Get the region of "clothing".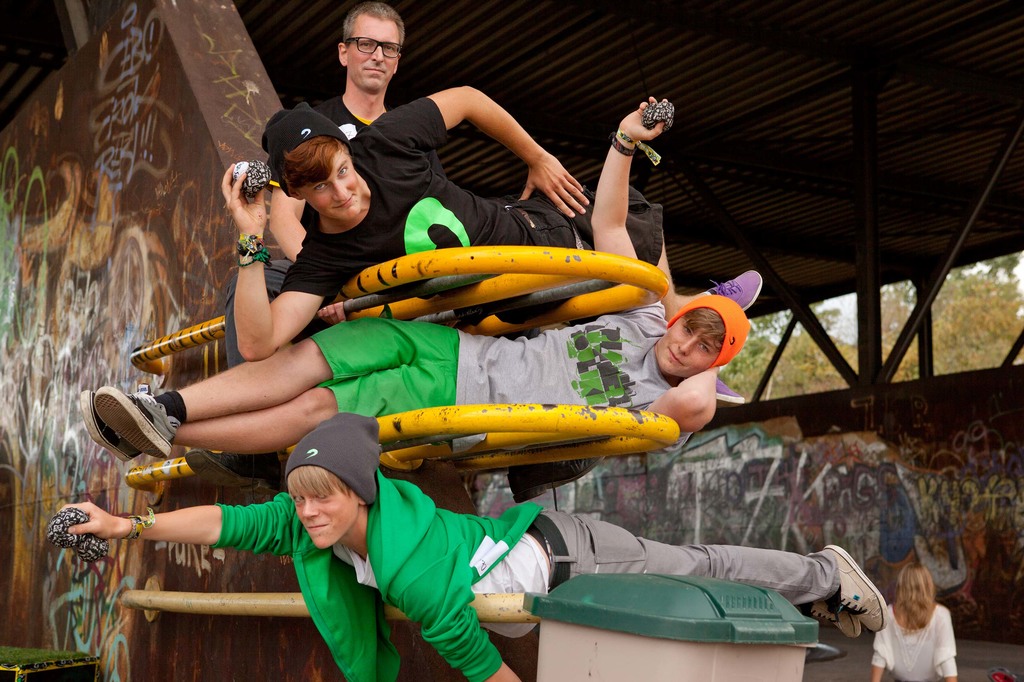
x1=205, y1=470, x2=841, y2=681.
